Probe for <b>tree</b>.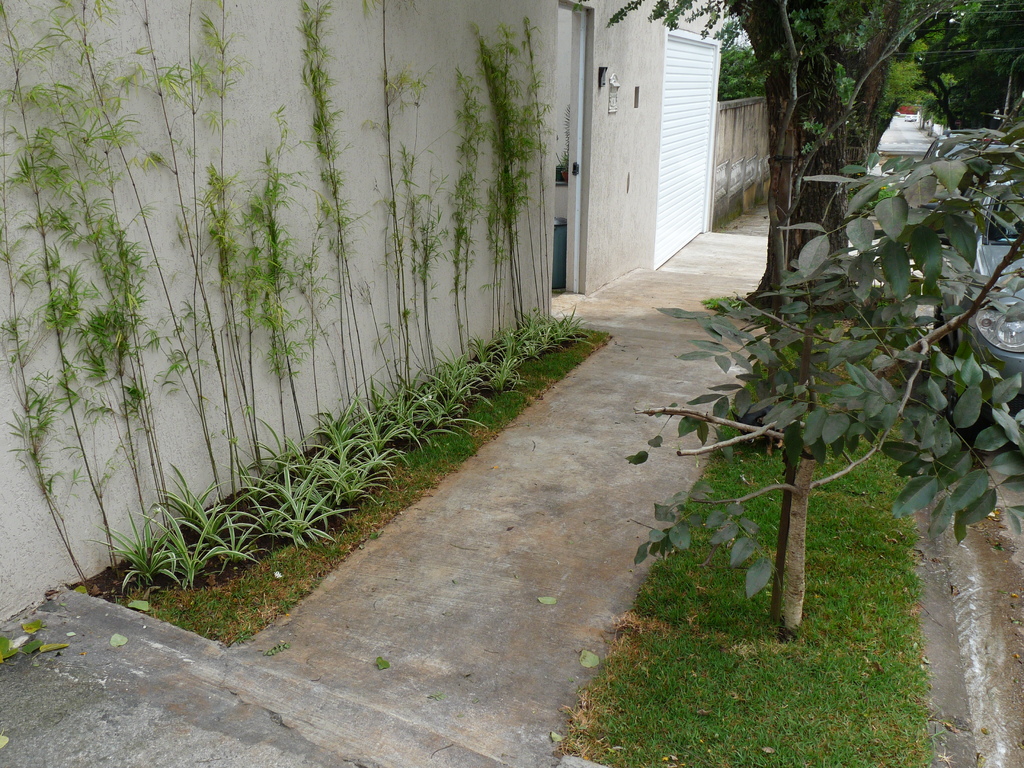
Probe result: <box>574,0,981,309</box>.
